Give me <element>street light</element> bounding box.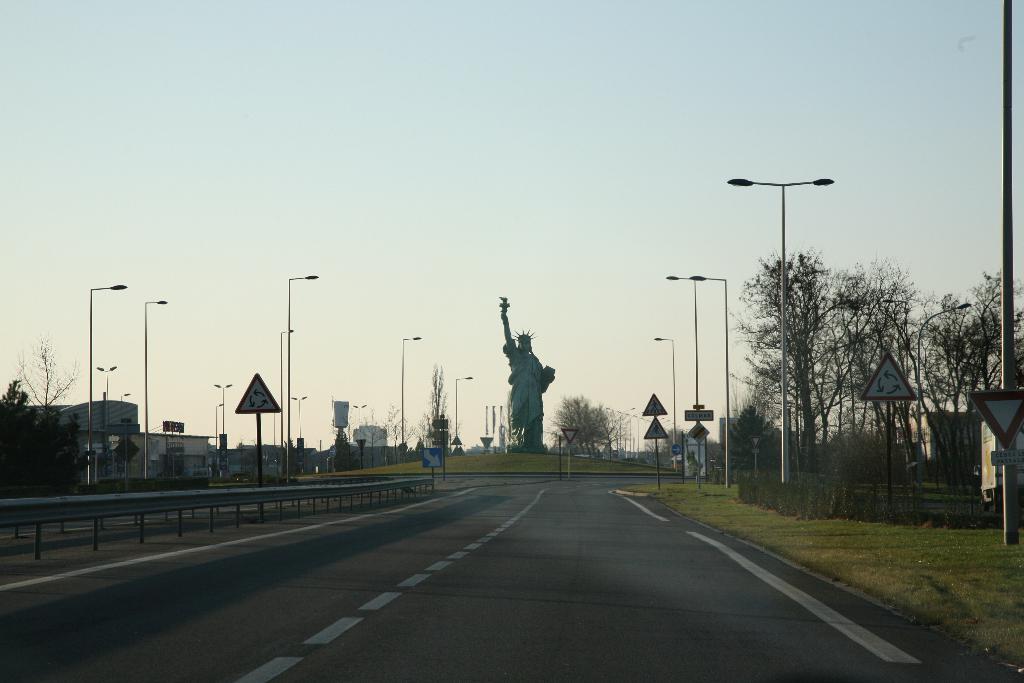
rect(114, 391, 136, 401).
